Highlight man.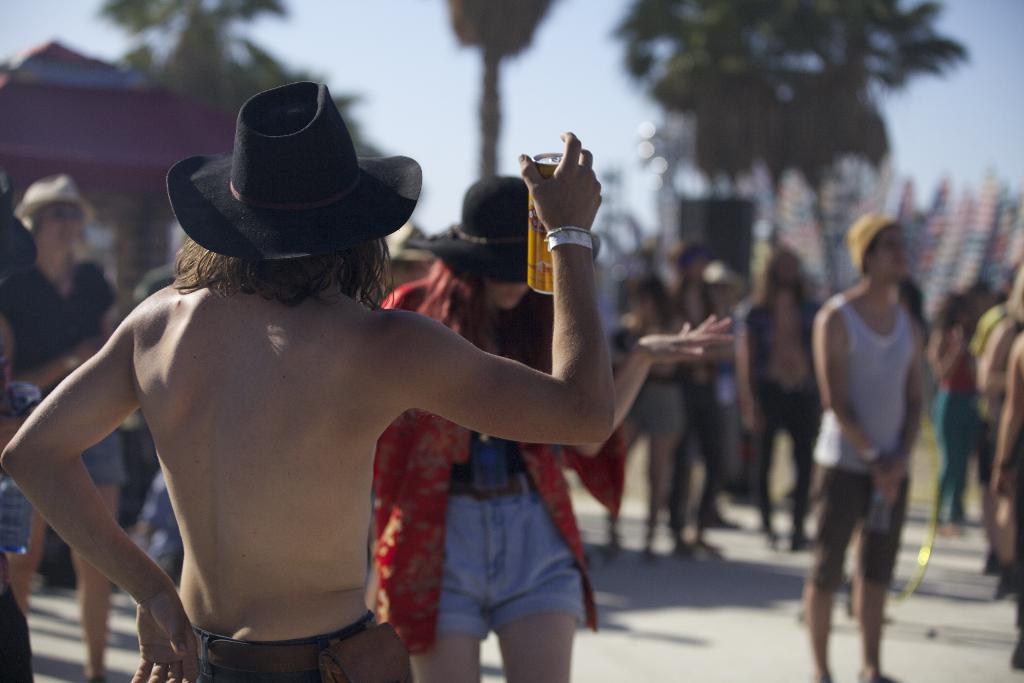
Highlighted region: bbox=[44, 101, 667, 682].
